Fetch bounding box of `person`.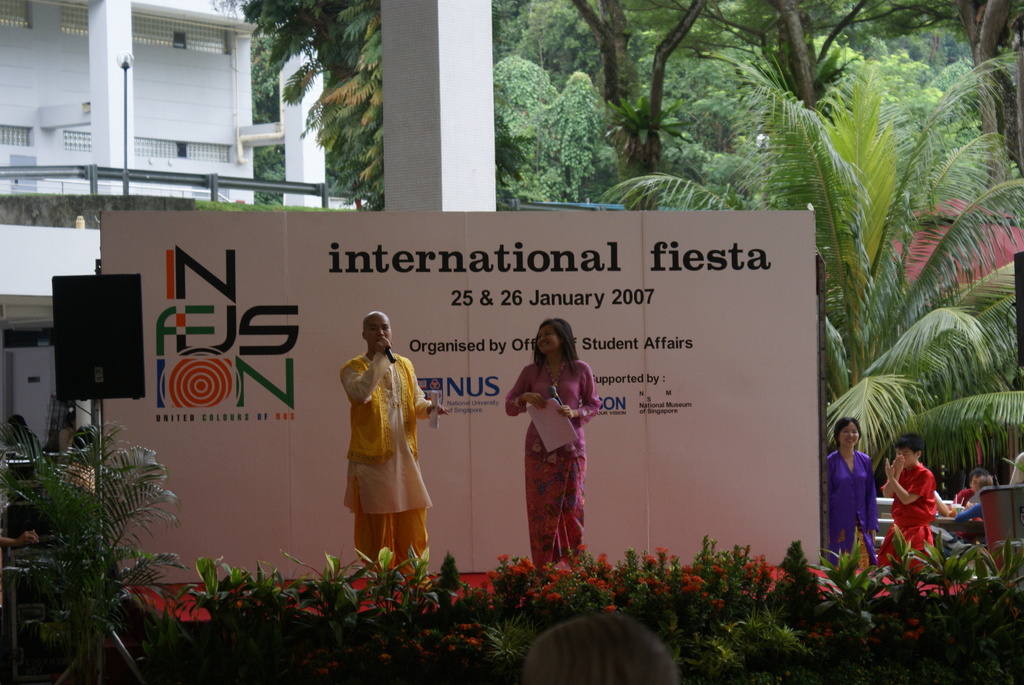
Bbox: pyautogui.locateOnScreen(957, 471, 983, 503).
